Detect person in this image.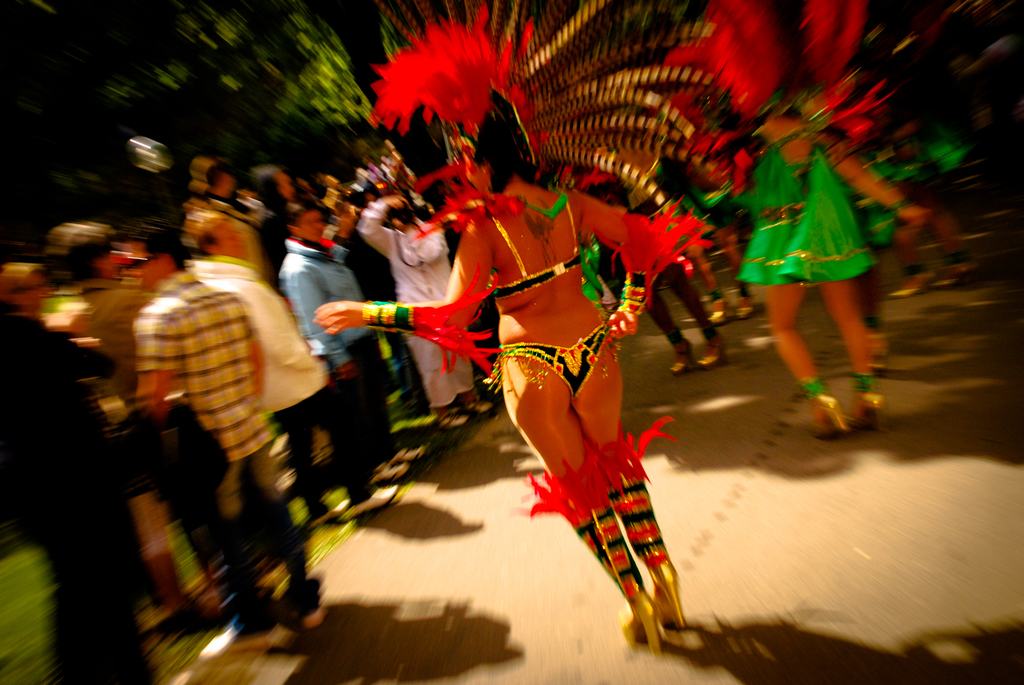
Detection: x1=314, y1=102, x2=686, y2=651.
